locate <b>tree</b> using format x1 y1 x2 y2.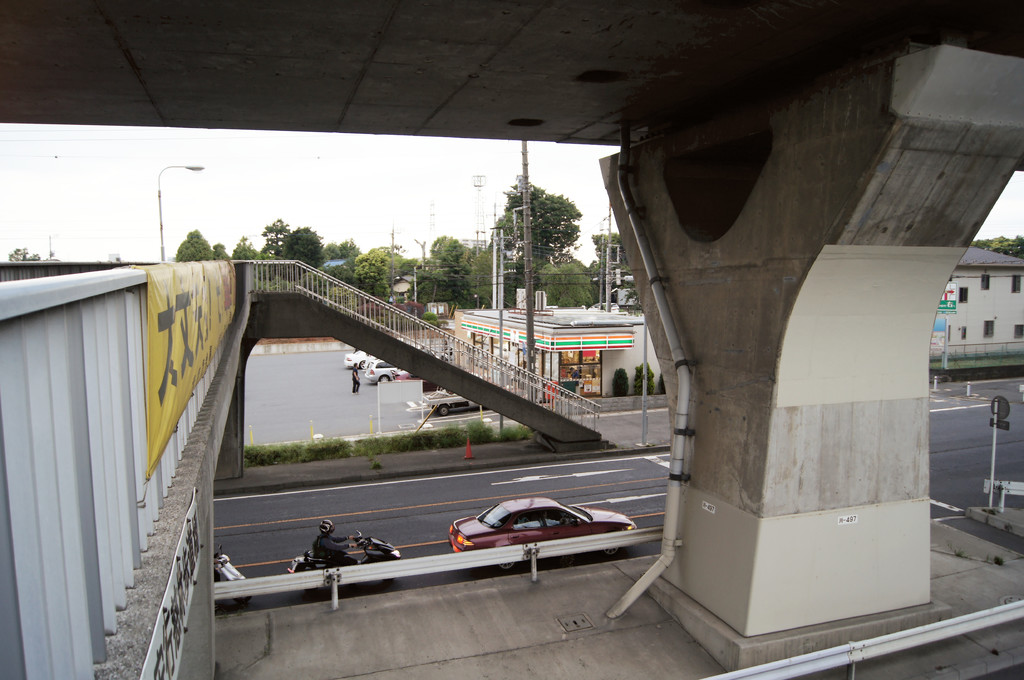
487 167 582 281.
